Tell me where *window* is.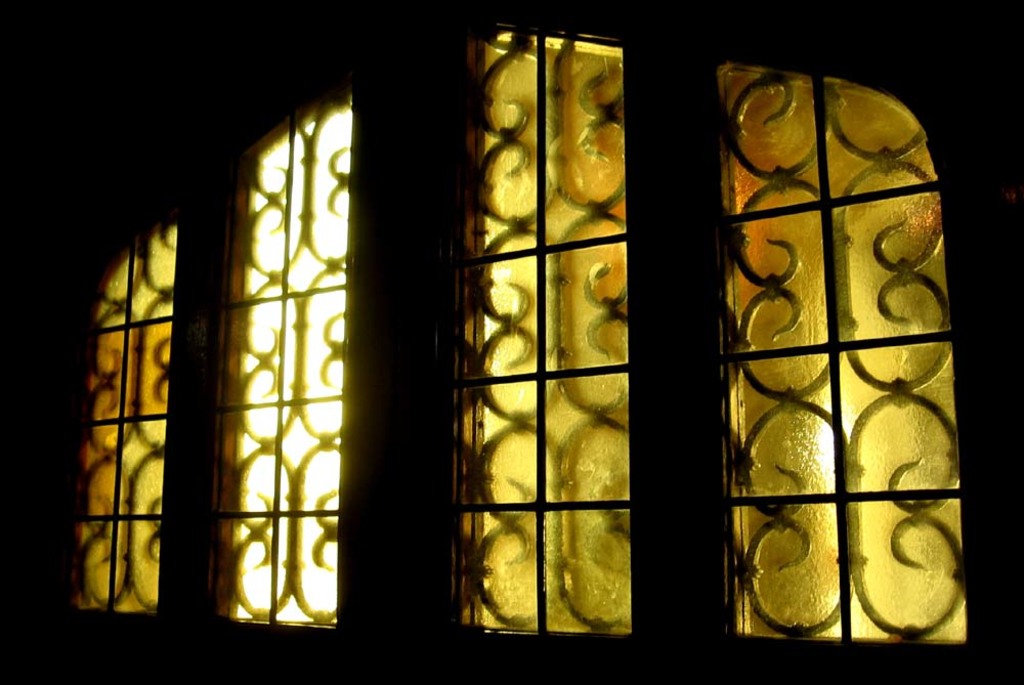
*window* is at box(105, 0, 889, 683).
